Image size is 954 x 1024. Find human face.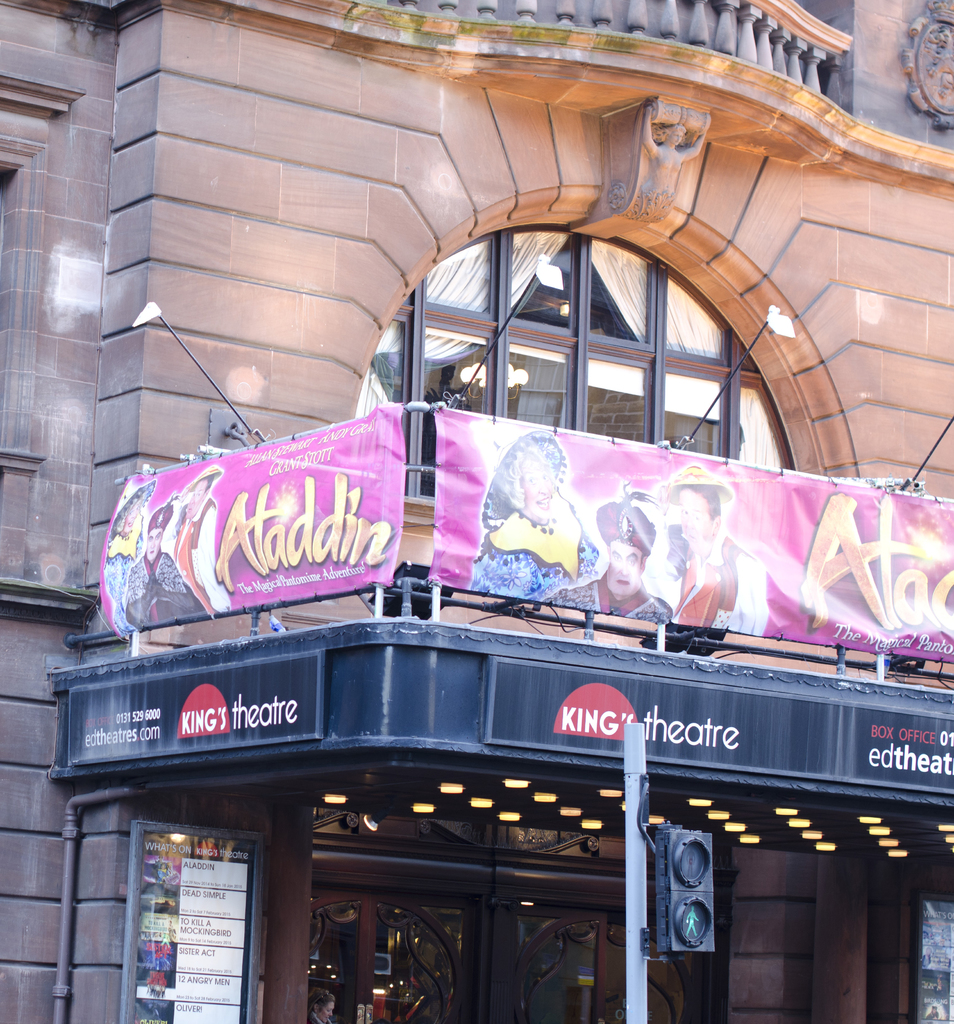
detection(607, 535, 643, 601).
